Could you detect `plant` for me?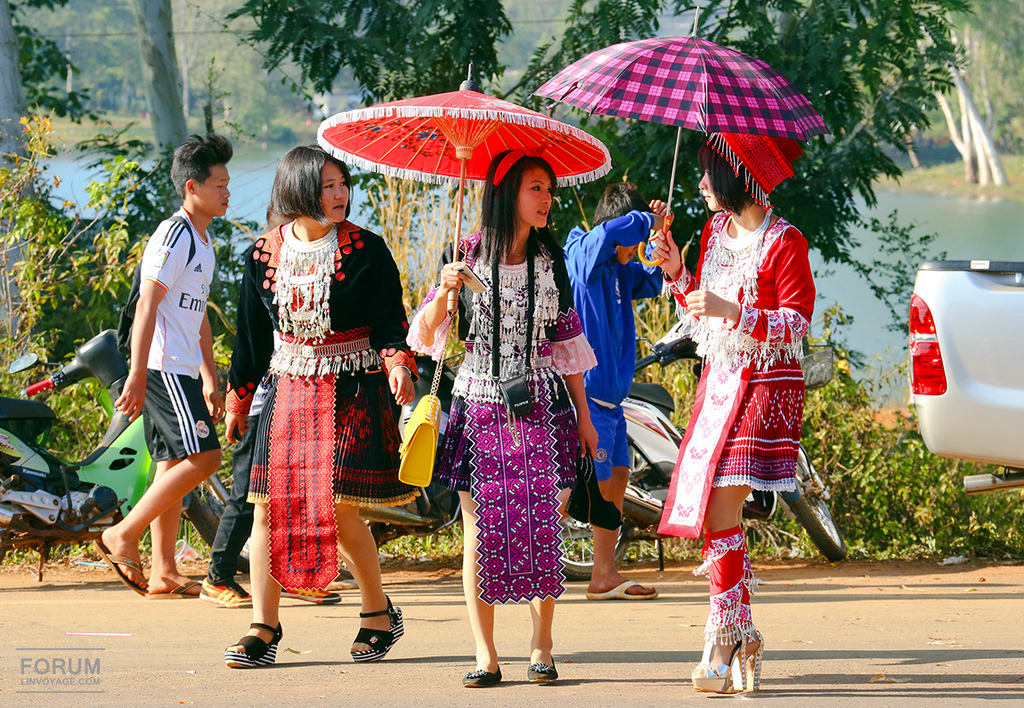
Detection result: <box>443,320,466,378</box>.
